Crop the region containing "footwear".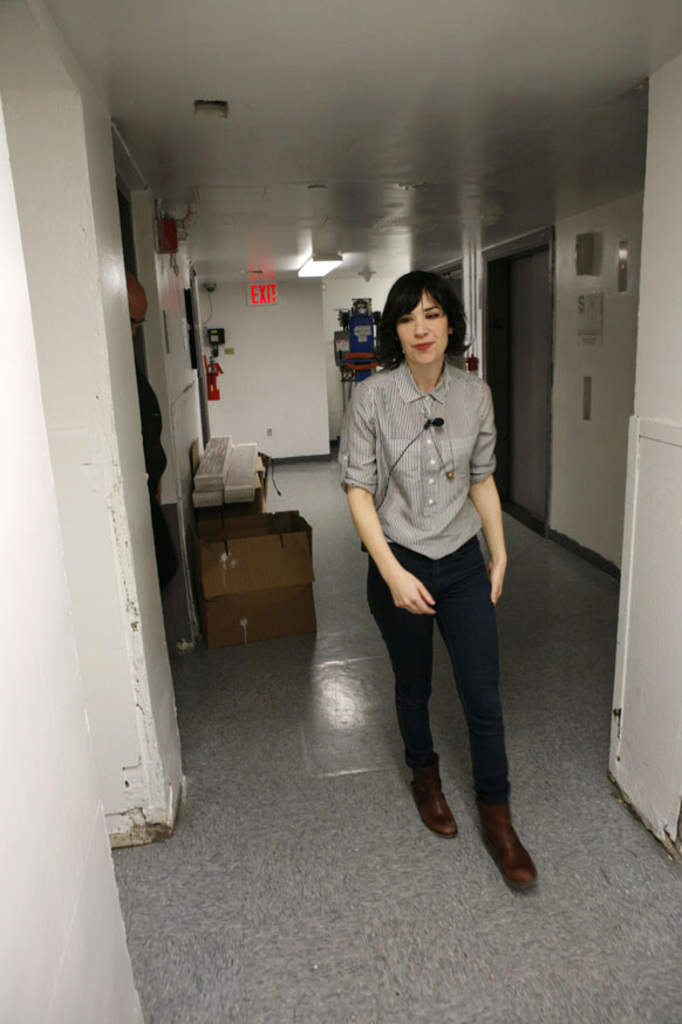
Crop region: [479, 791, 546, 889].
